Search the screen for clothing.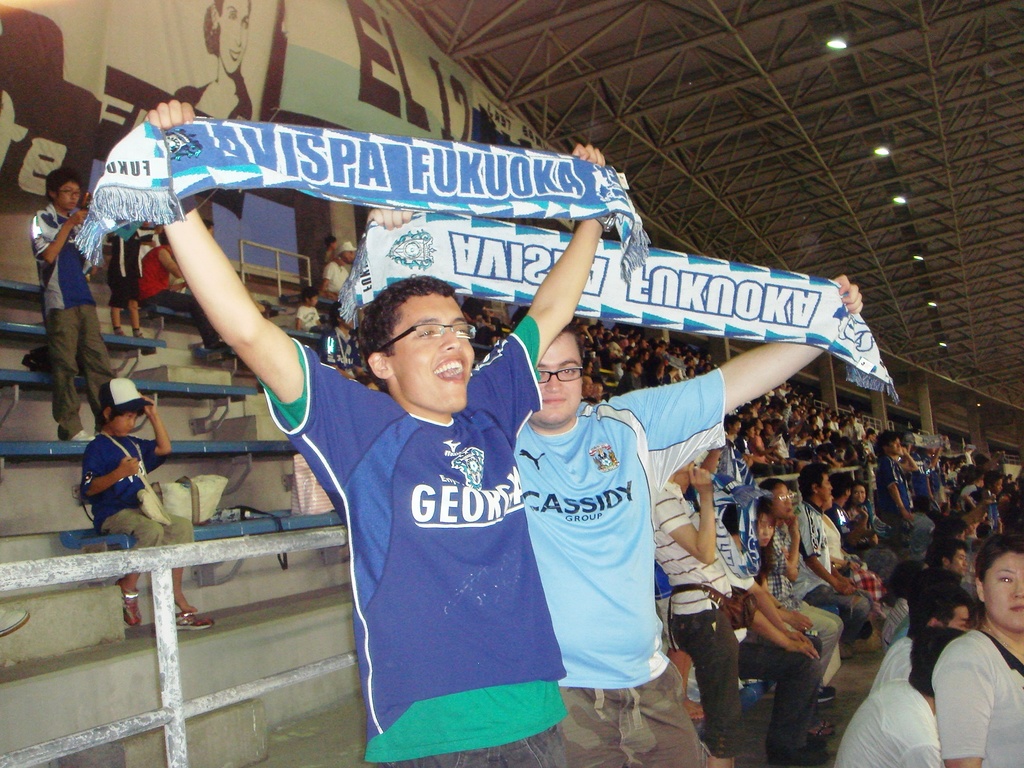
Found at [28,198,123,433].
